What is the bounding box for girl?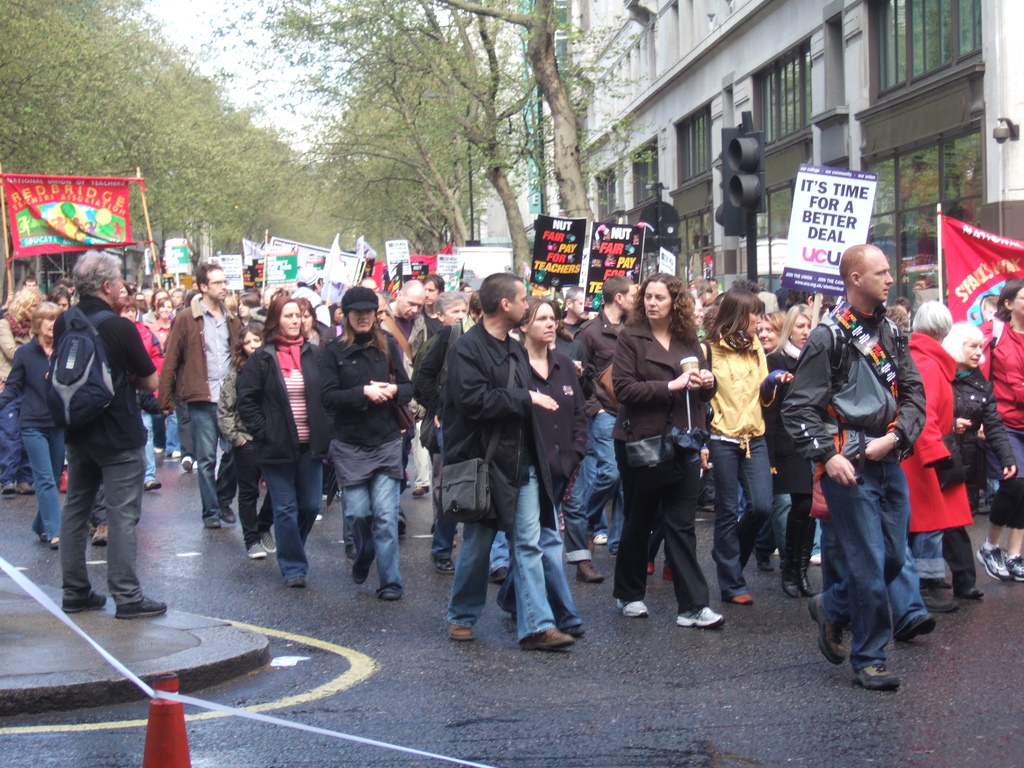
bbox=(232, 291, 325, 588).
